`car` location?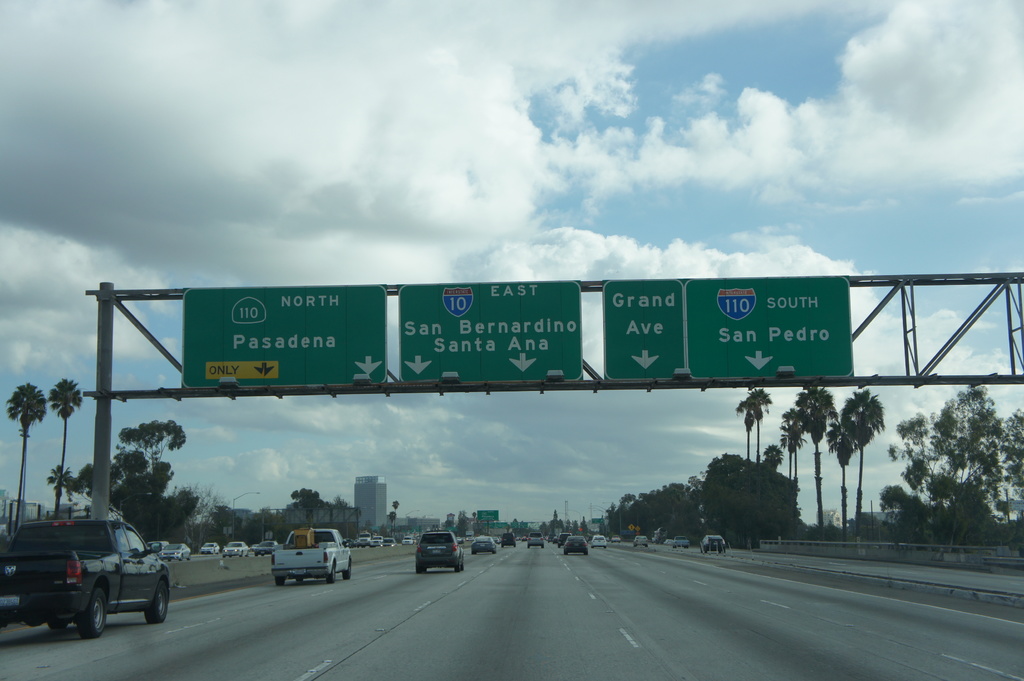
(610,533,621,543)
